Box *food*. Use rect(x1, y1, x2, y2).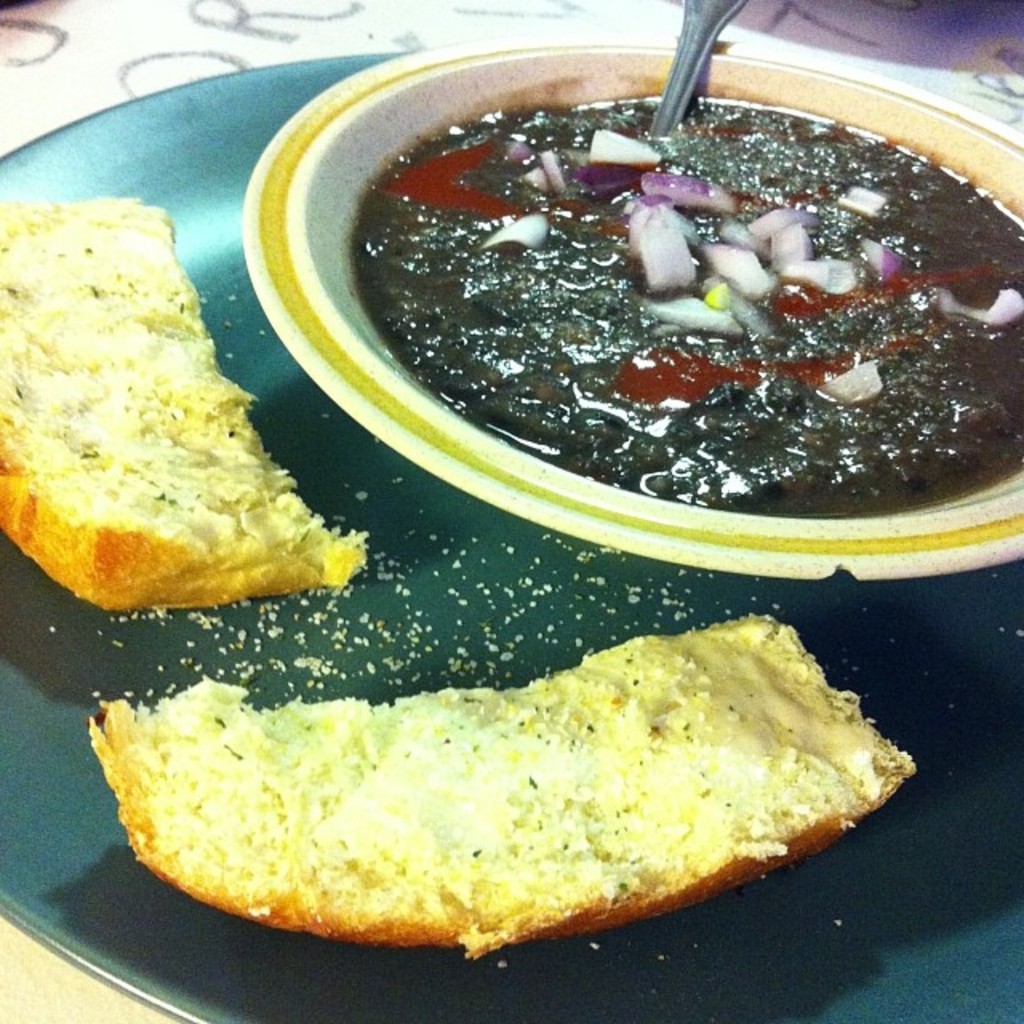
rect(0, 200, 376, 600).
